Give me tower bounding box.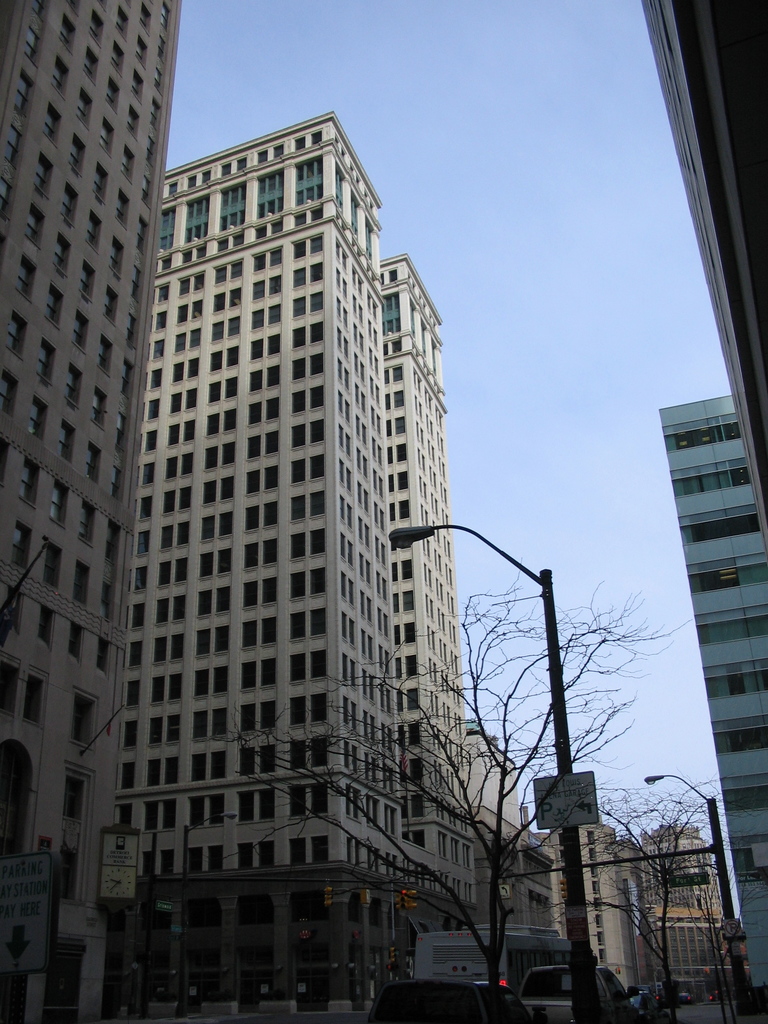
detection(614, 820, 740, 1018).
